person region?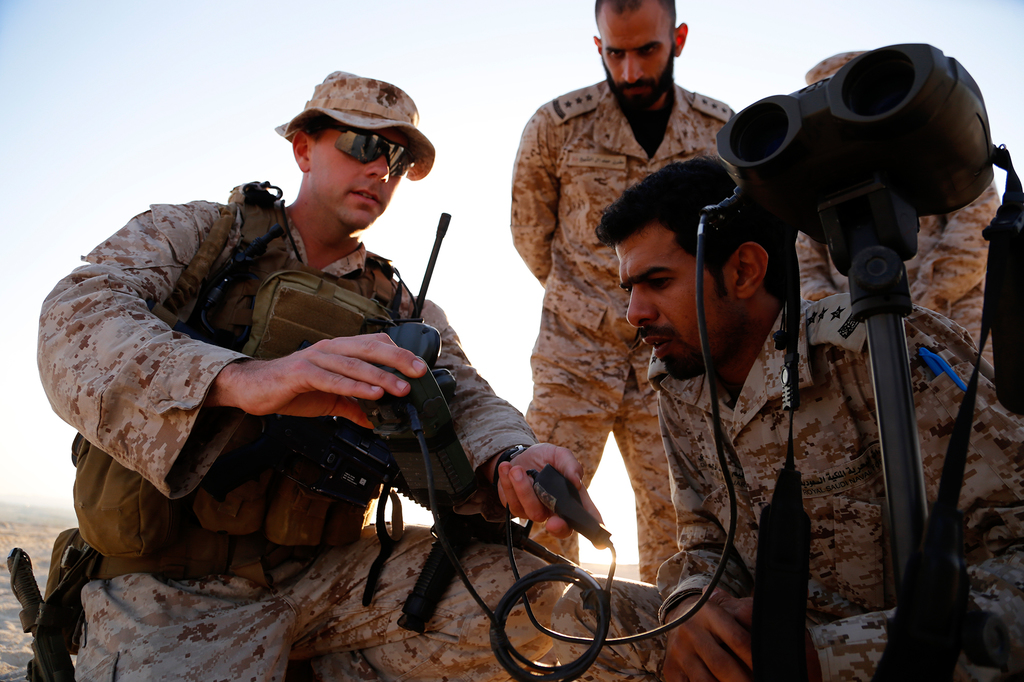
509 0 740 573
